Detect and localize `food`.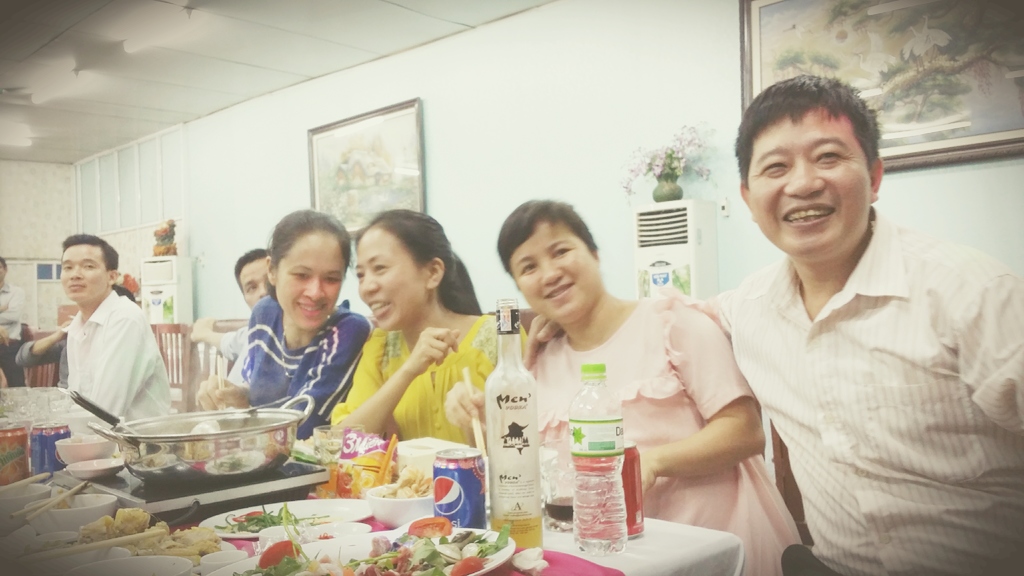
Localized at {"x1": 113, "y1": 508, "x2": 148, "y2": 538}.
